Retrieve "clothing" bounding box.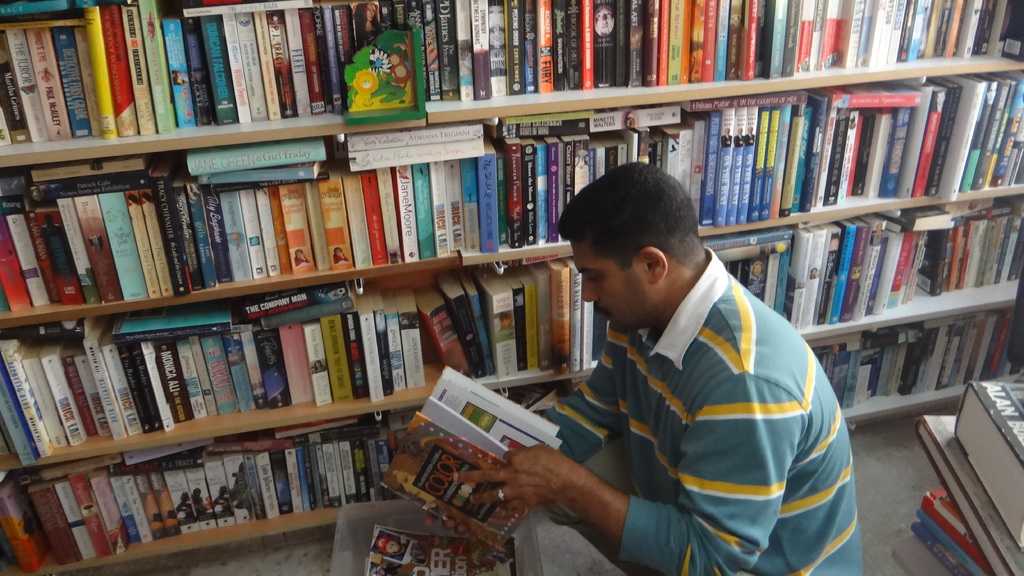
Bounding box: (x1=539, y1=245, x2=863, y2=575).
